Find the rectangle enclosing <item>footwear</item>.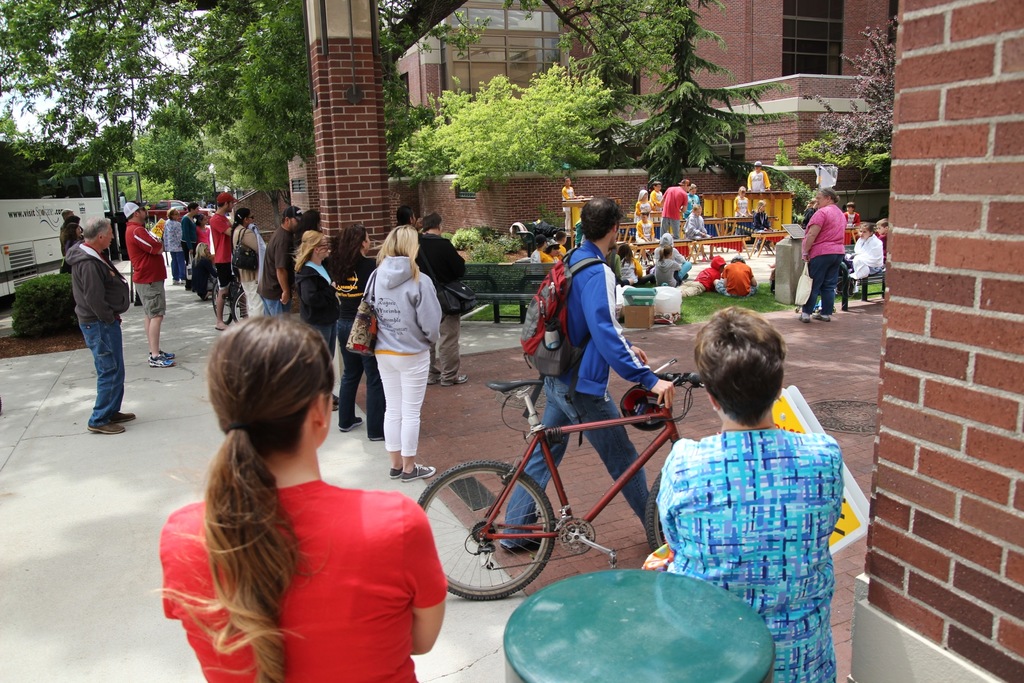
region(444, 375, 467, 388).
